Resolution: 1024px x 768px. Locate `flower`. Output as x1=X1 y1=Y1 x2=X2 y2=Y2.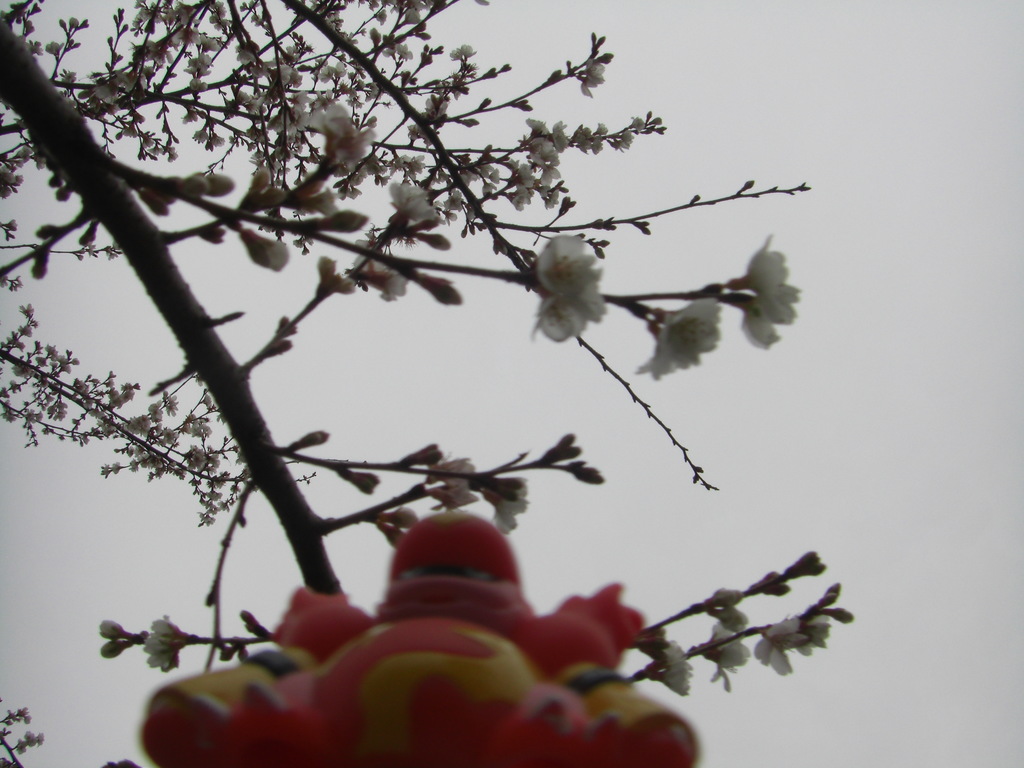
x1=353 y1=241 x2=410 y2=310.
